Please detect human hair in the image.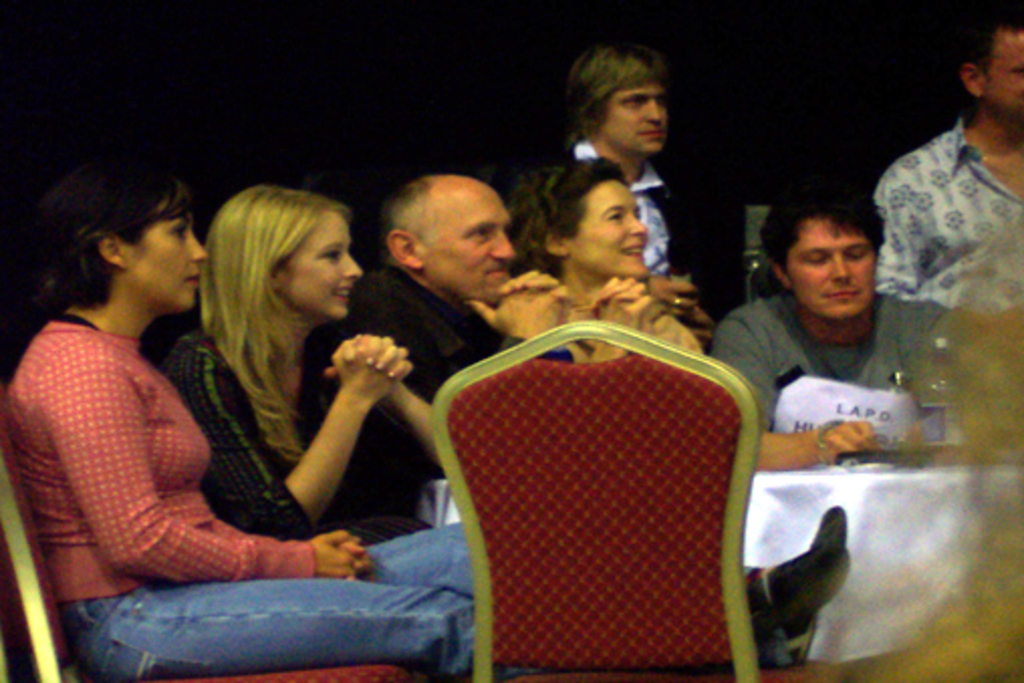
rect(194, 177, 349, 415).
